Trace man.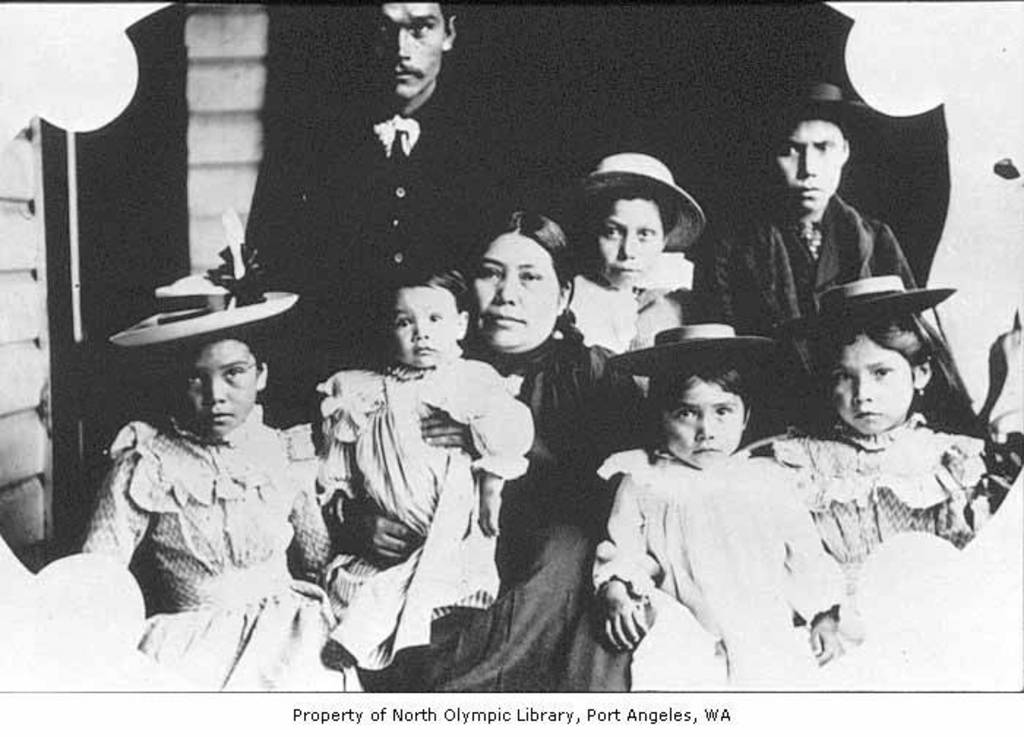
Traced to 243,1,566,417.
